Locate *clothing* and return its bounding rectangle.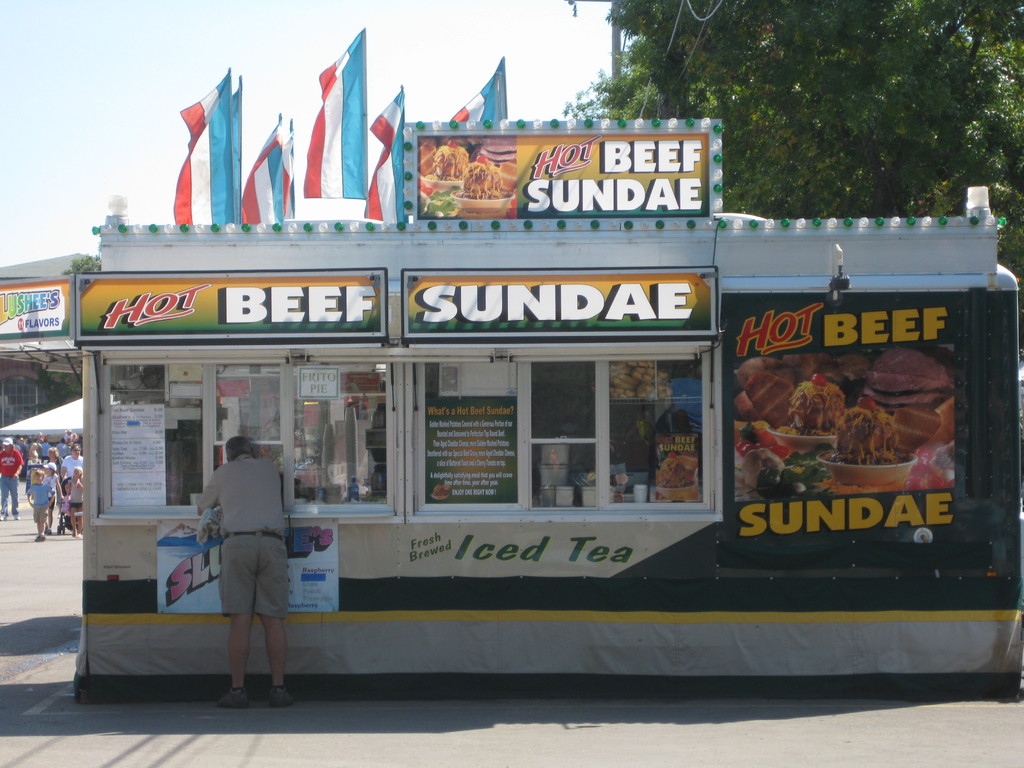
(x1=195, y1=452, x2=287, y2=620).
